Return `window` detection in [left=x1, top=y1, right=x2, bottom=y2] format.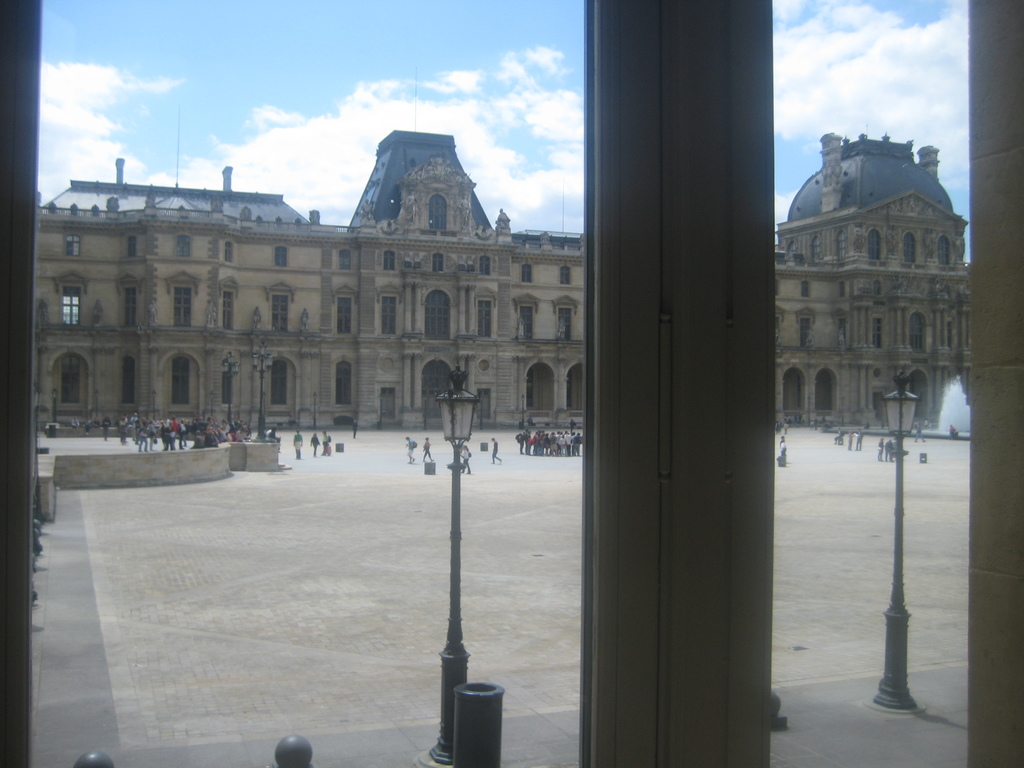
[left=836, top=318, right=847, bottom=347].
